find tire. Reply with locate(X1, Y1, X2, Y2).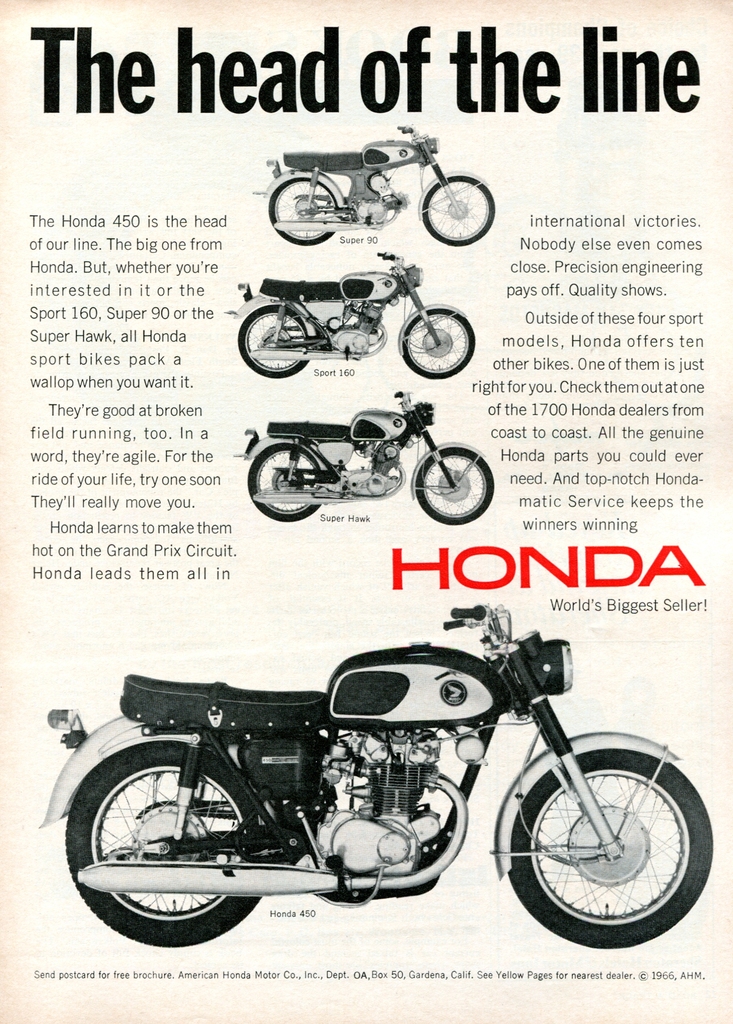
locate(415, 447, 494, 524).
